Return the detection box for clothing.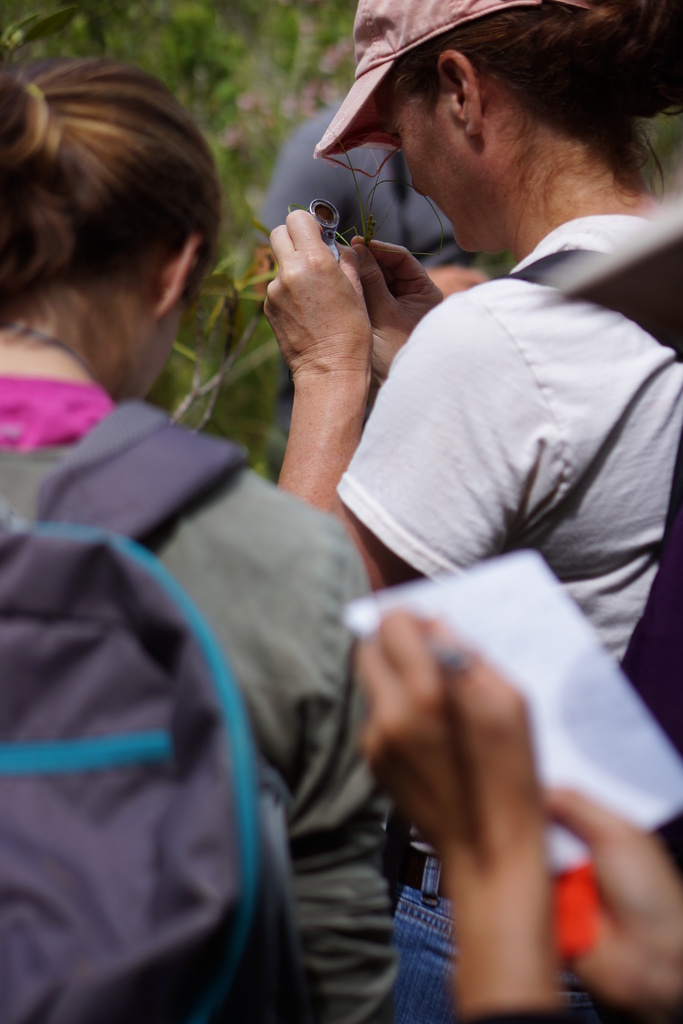
pyautogui.locateOnScreen(345, 206, 682, 1012).
